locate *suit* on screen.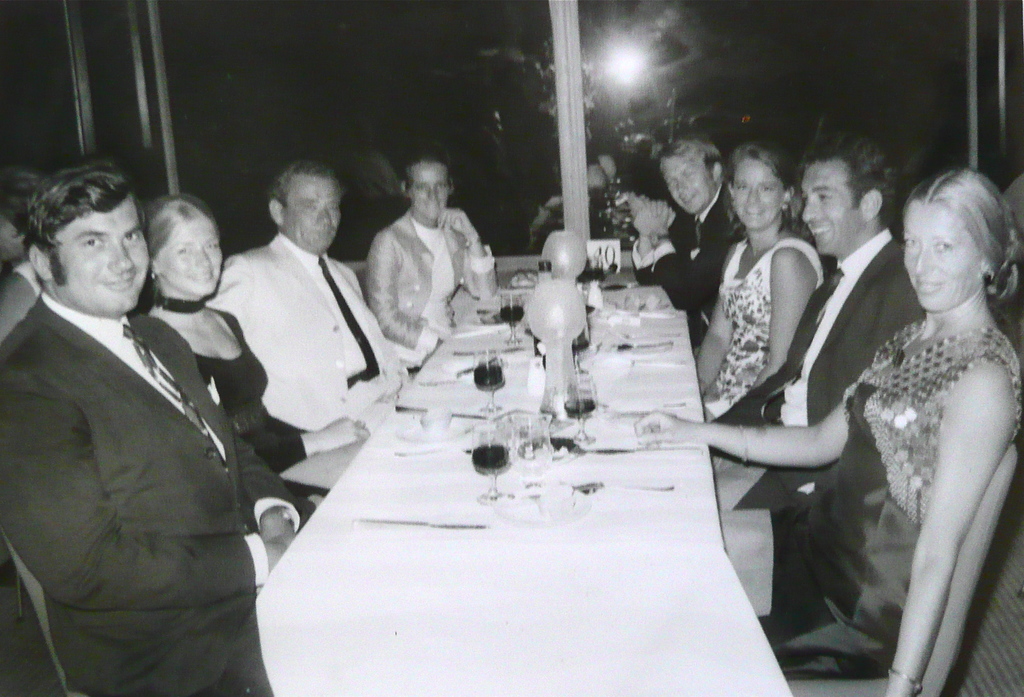
On screen at 630 185 746 348.
